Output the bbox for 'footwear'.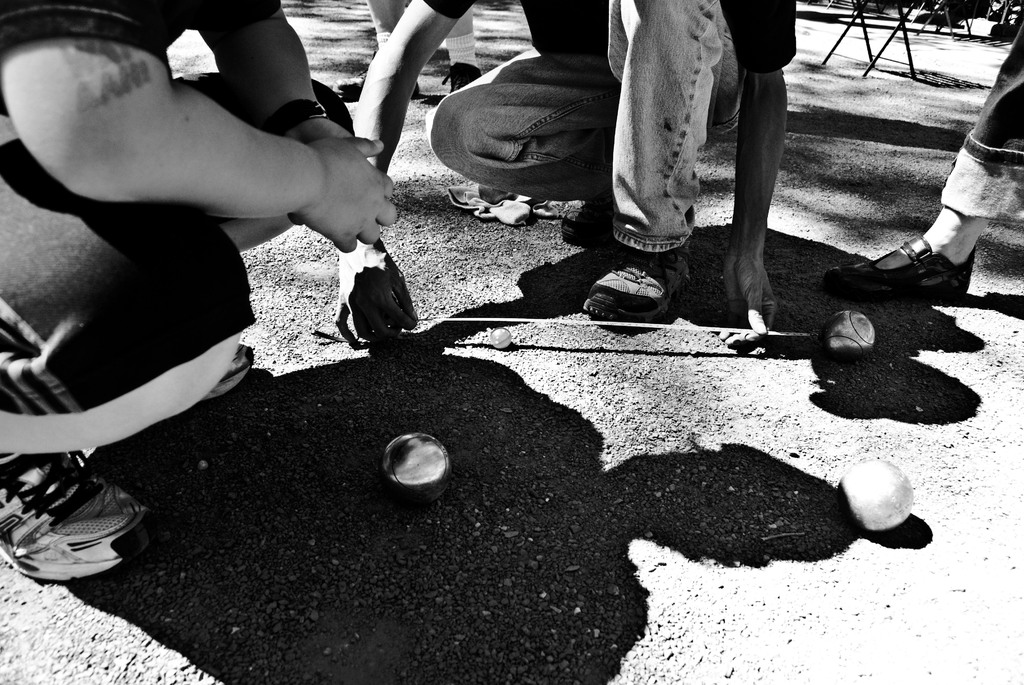
BBox(561, 189, 616, 247).
